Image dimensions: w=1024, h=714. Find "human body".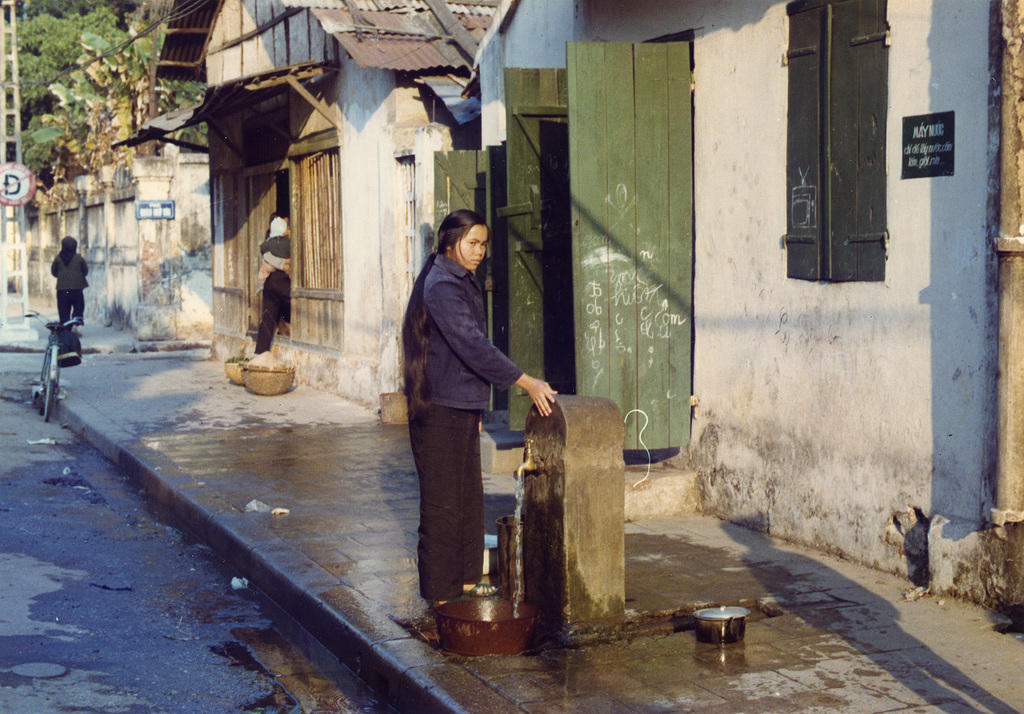
Rect(396, 193, 540, 628).
